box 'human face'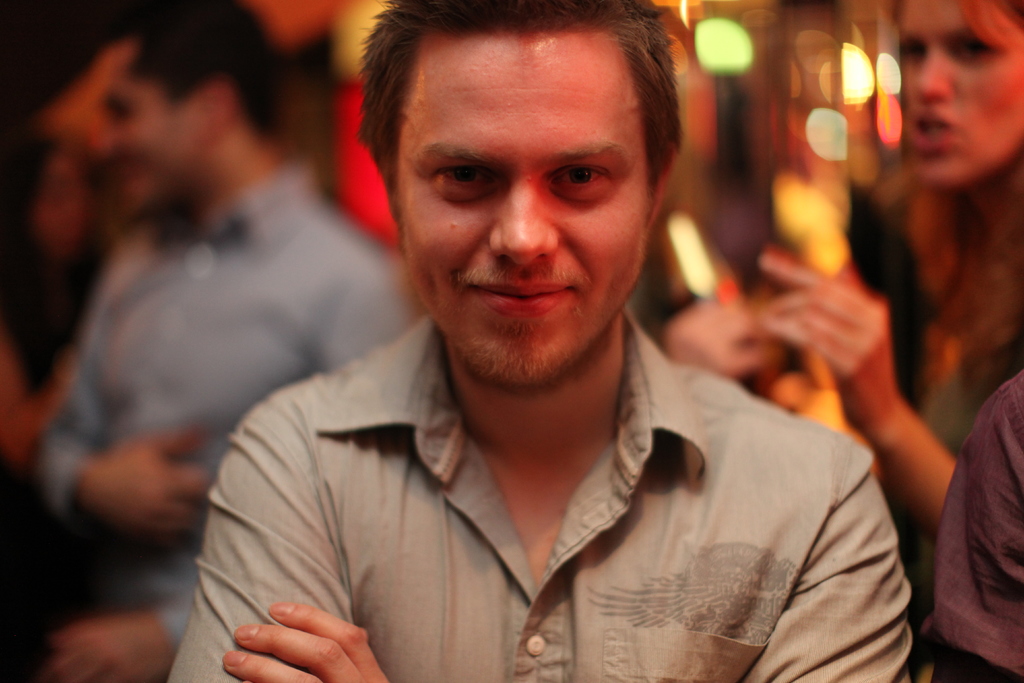
900, 0, 1023, 192
